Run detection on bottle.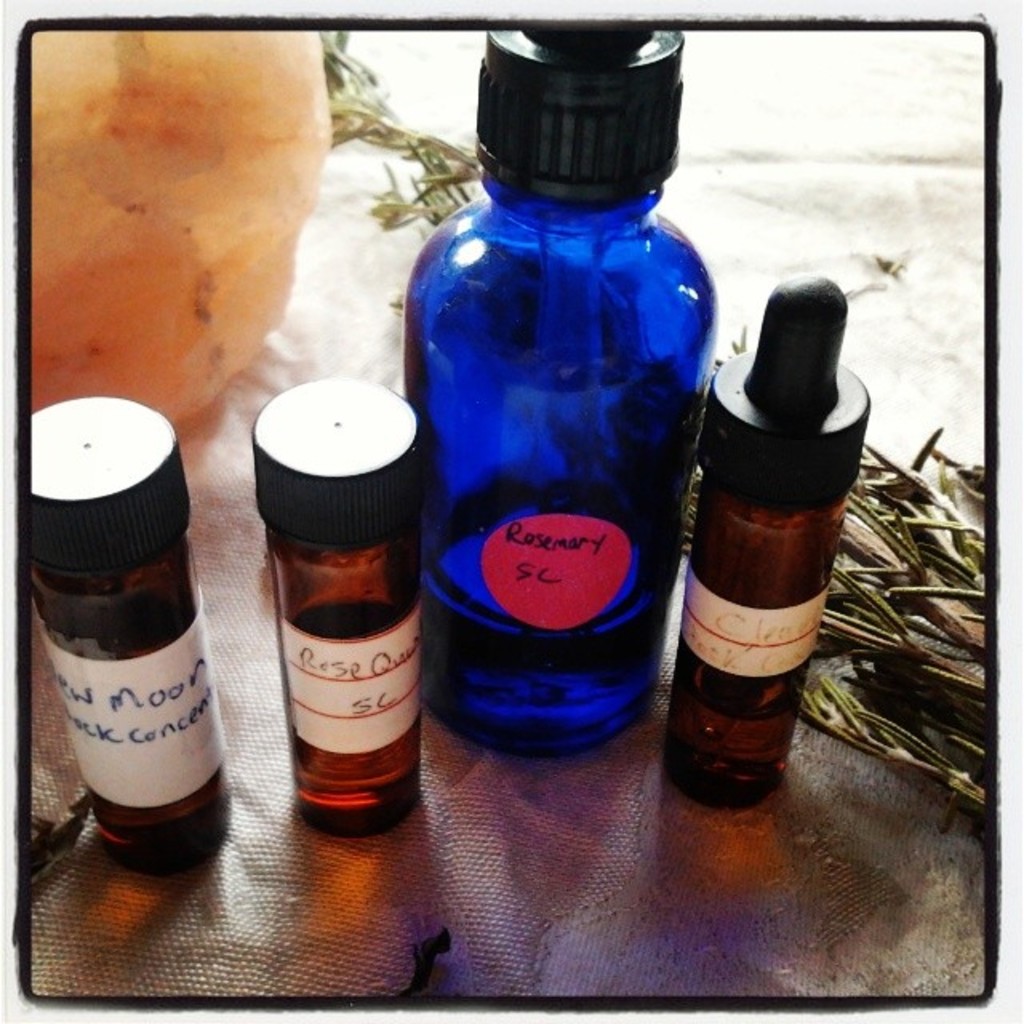
Result: left=27, top=402, right=230, bottom=870.
